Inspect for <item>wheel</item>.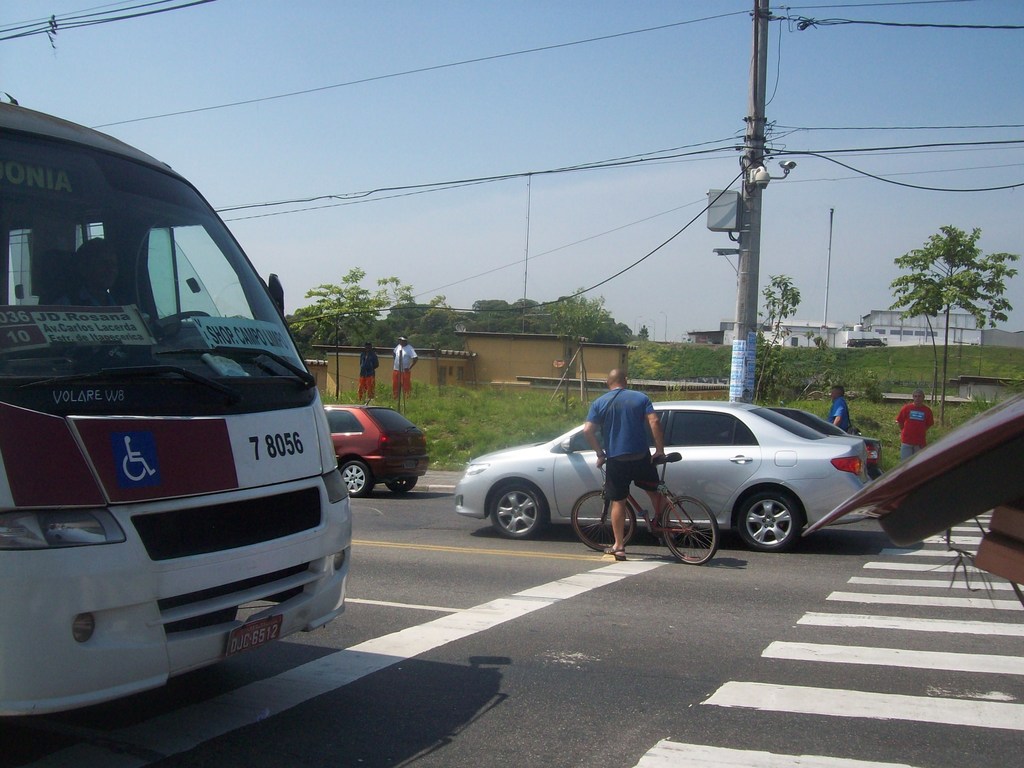
Inspection: [570,490,636,550].
